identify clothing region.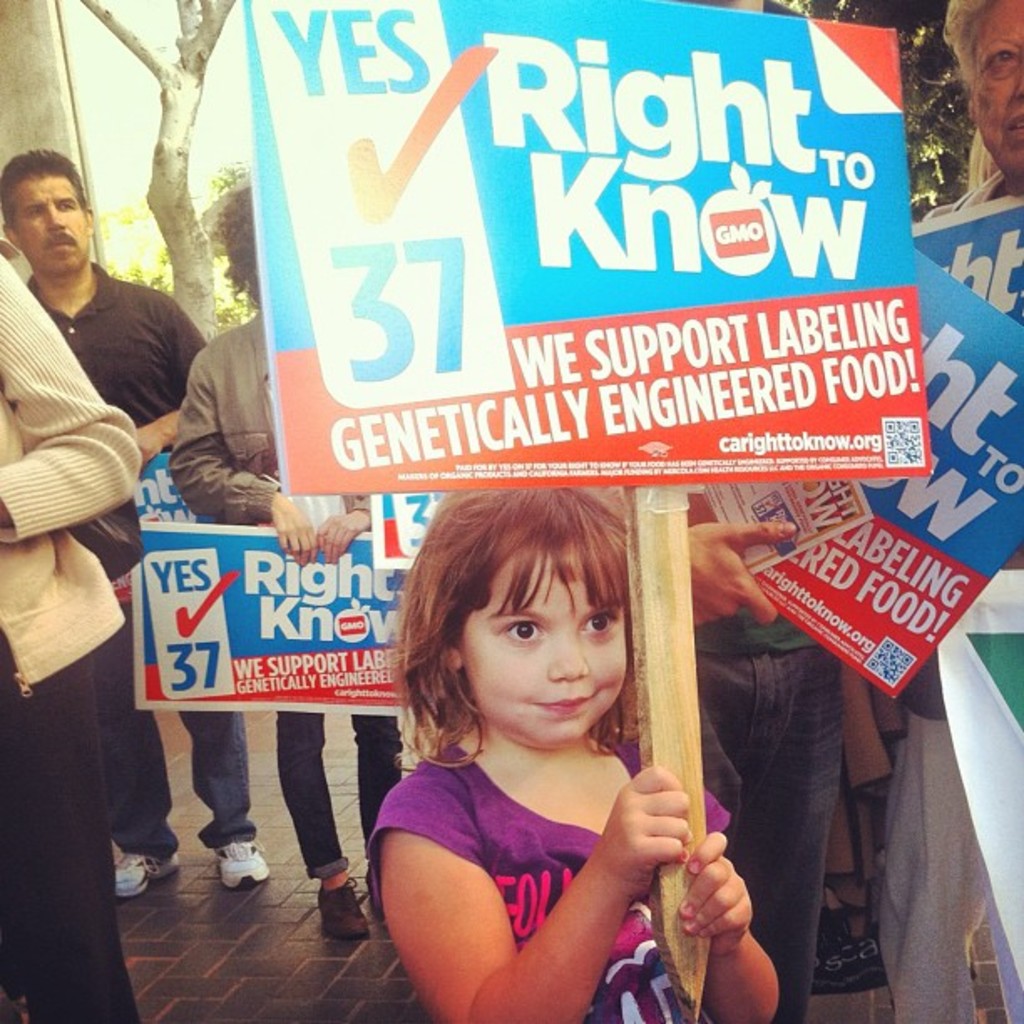
Region: (x1=25, y1=261, x2=261, y2=860).
